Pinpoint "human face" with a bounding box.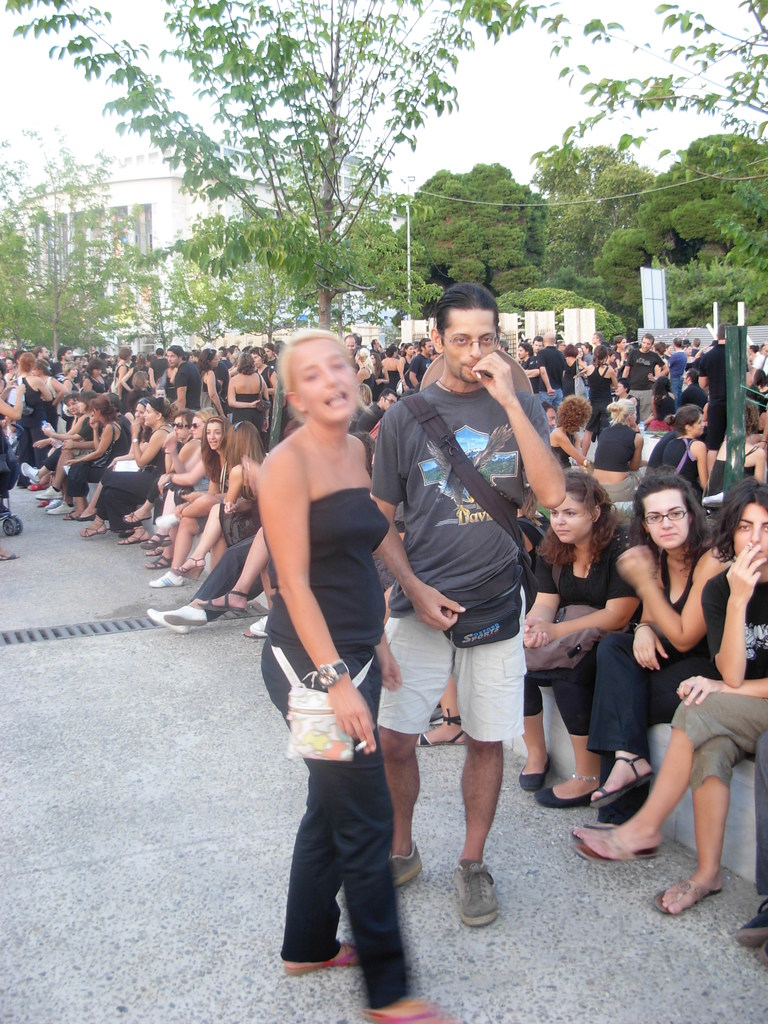
bbox(66, 363, 78, 378).
